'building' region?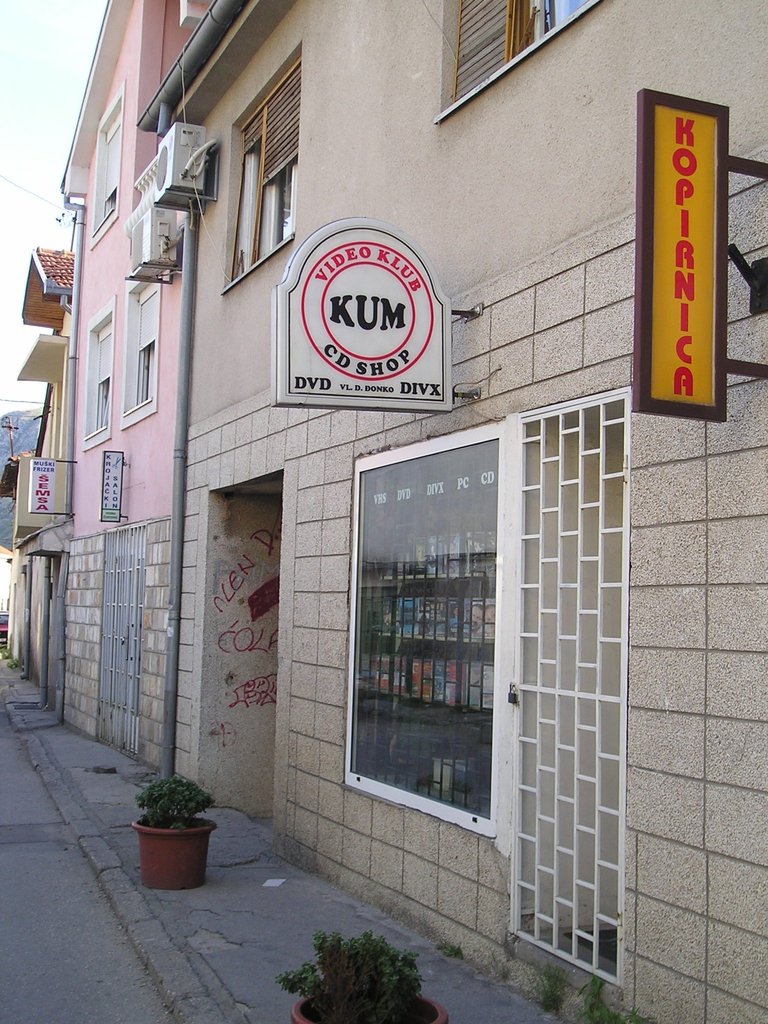
(60, 0, 180, 731)
